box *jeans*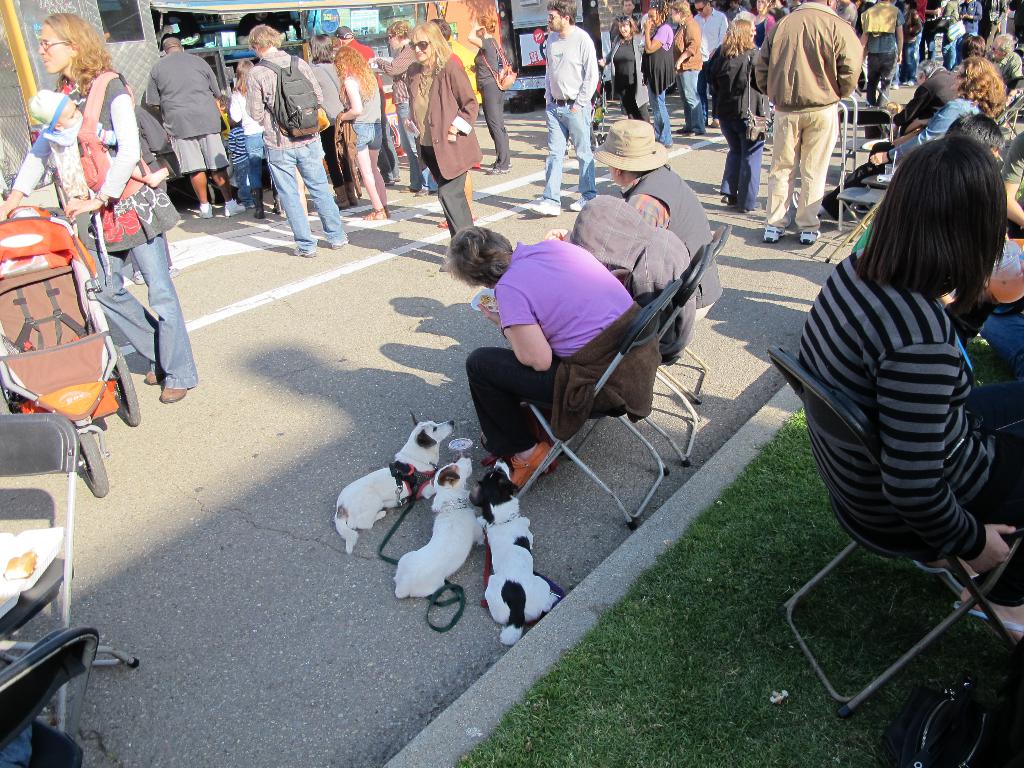
(left=89, top=236, right=197, bottom=392)
